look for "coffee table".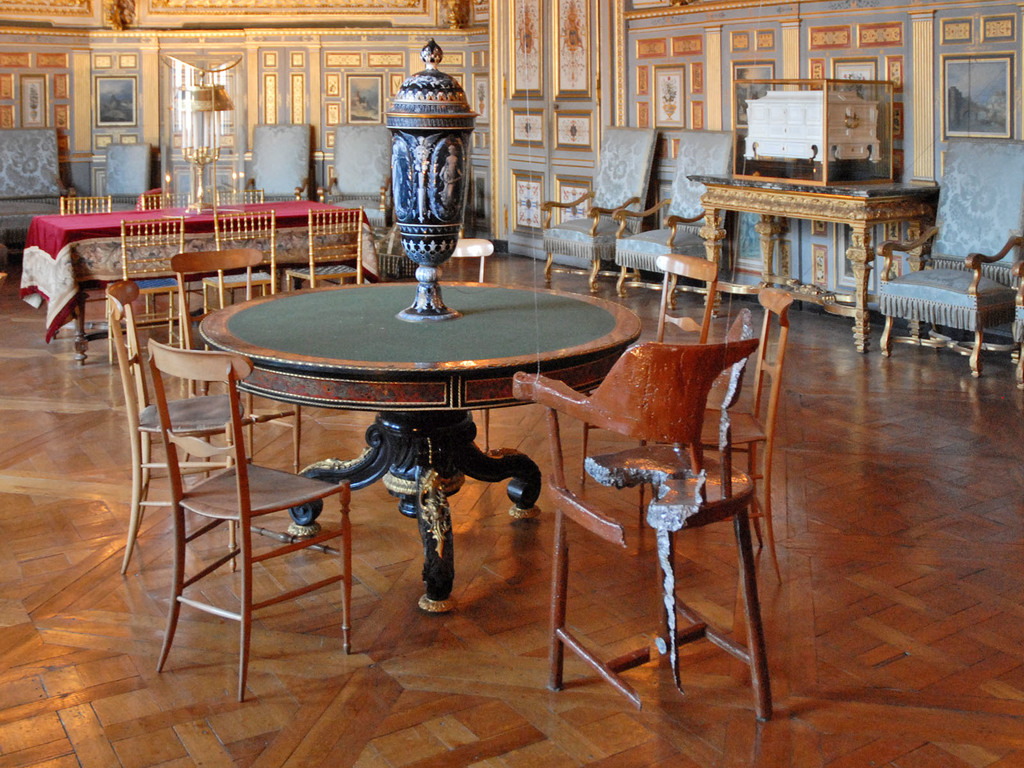
Found: {"x1": 163, "y1": 255, "x2": 632, "y2": 684}.
